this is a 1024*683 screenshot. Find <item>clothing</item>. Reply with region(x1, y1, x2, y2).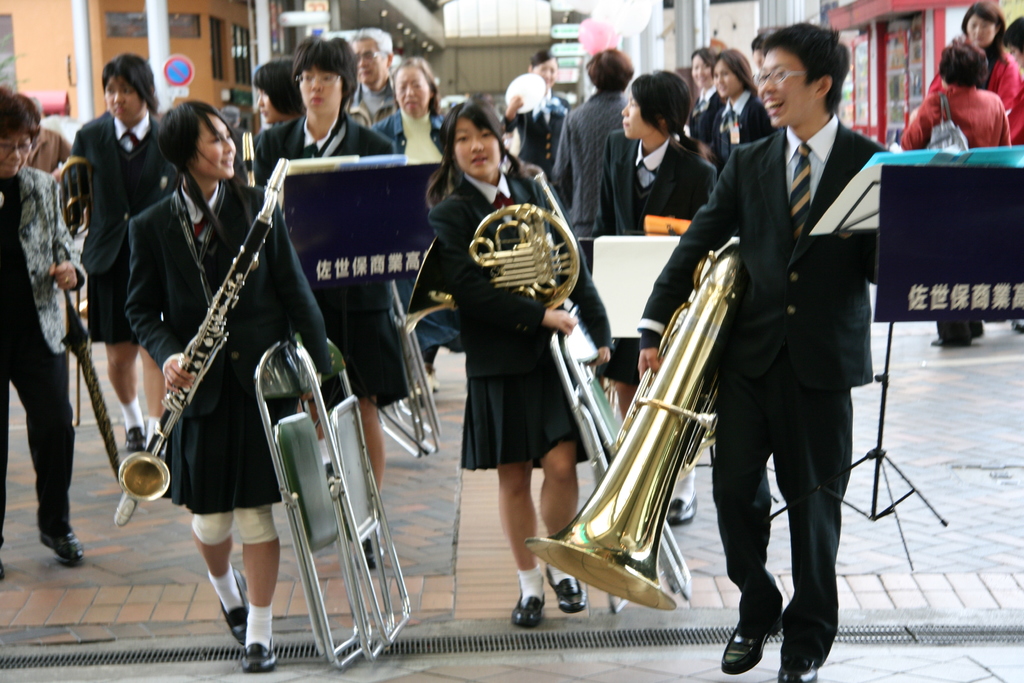
region(246, 104, 412, 408).
